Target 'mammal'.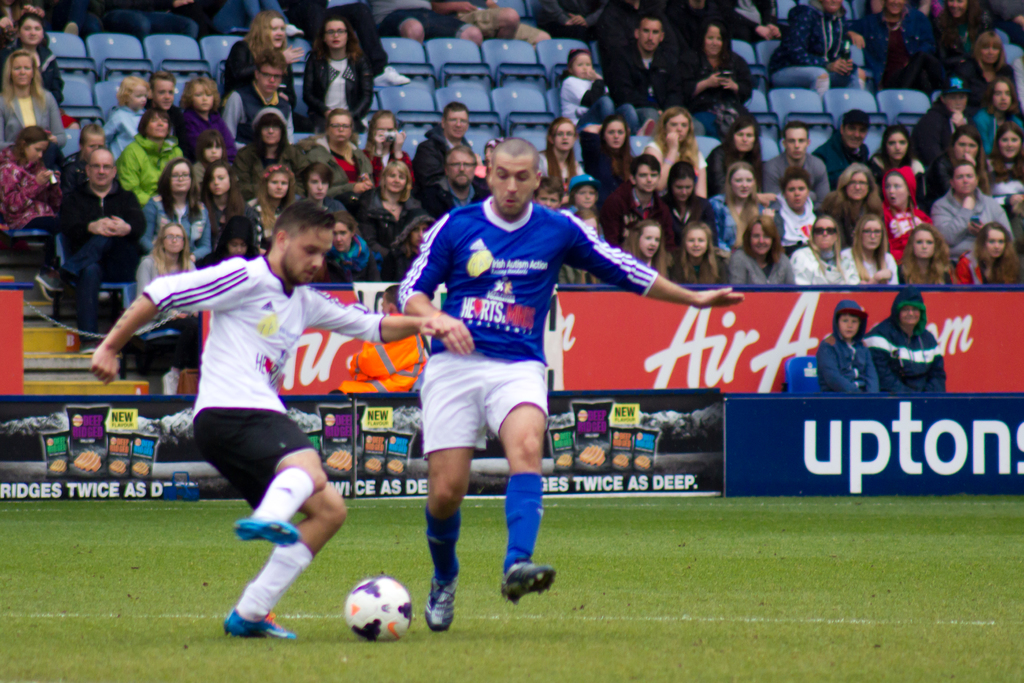
Target region: rect(85, 192, 439, 643).
